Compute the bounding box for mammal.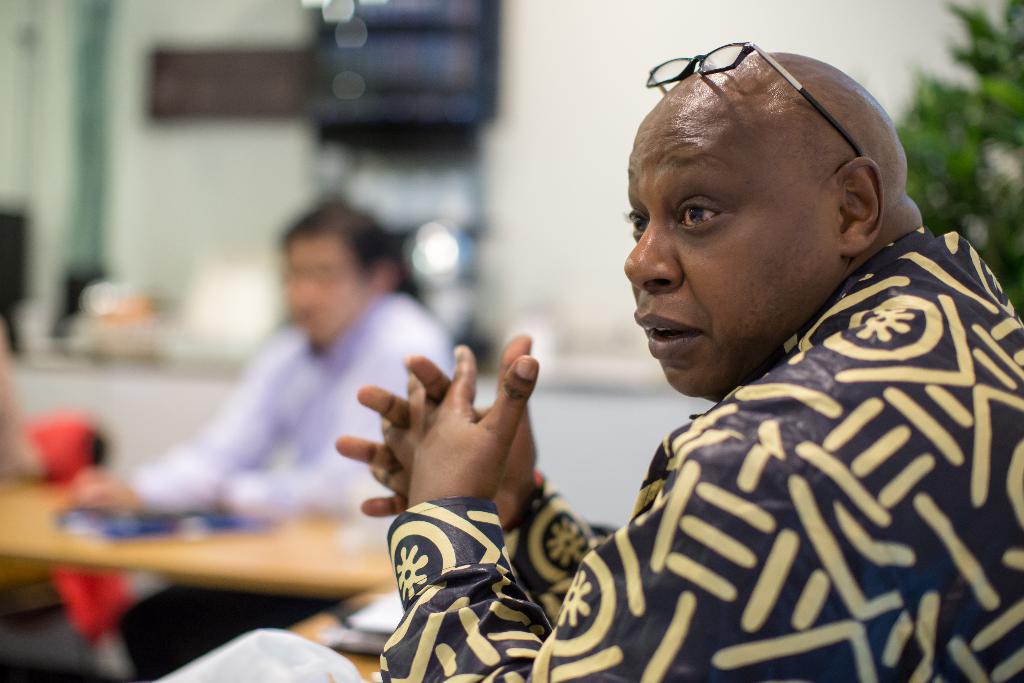
crop(336, 49, 1020, 682).
